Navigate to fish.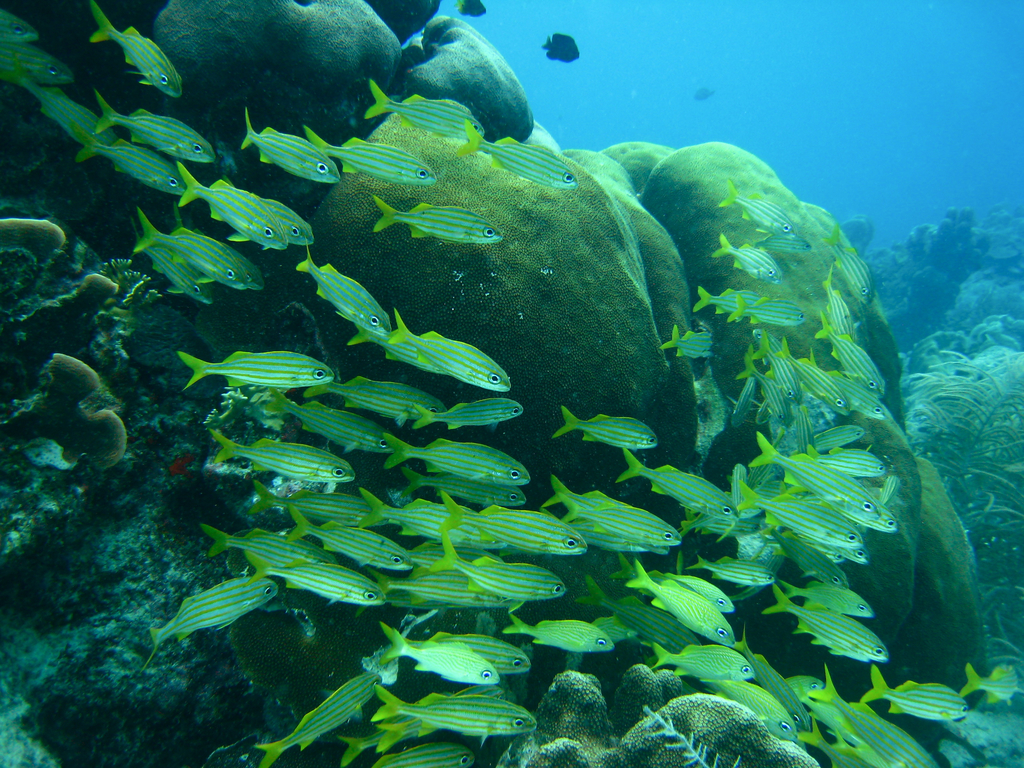
Navigation target: <bbox>241, 108, 341, 182</bbox>.
